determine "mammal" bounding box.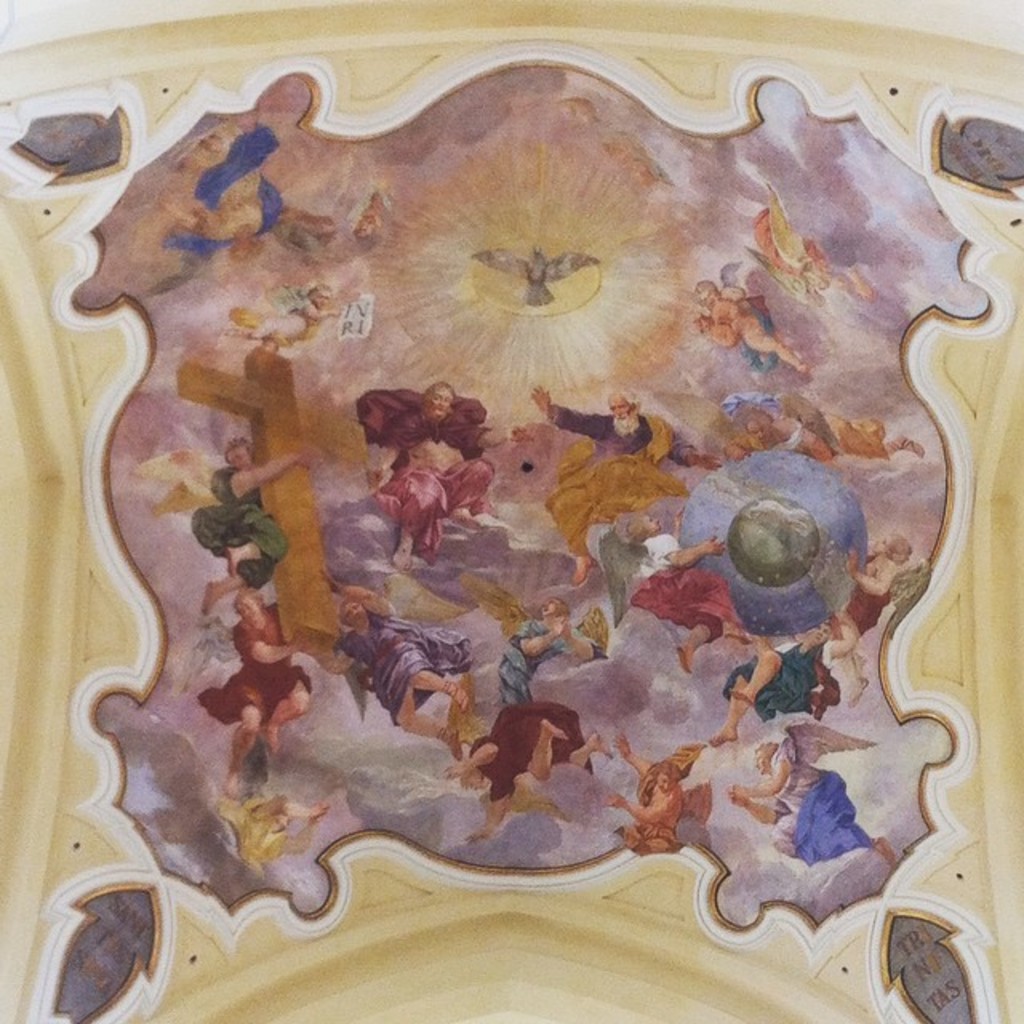
Determined: Rect(829, 530, 910, 707).
